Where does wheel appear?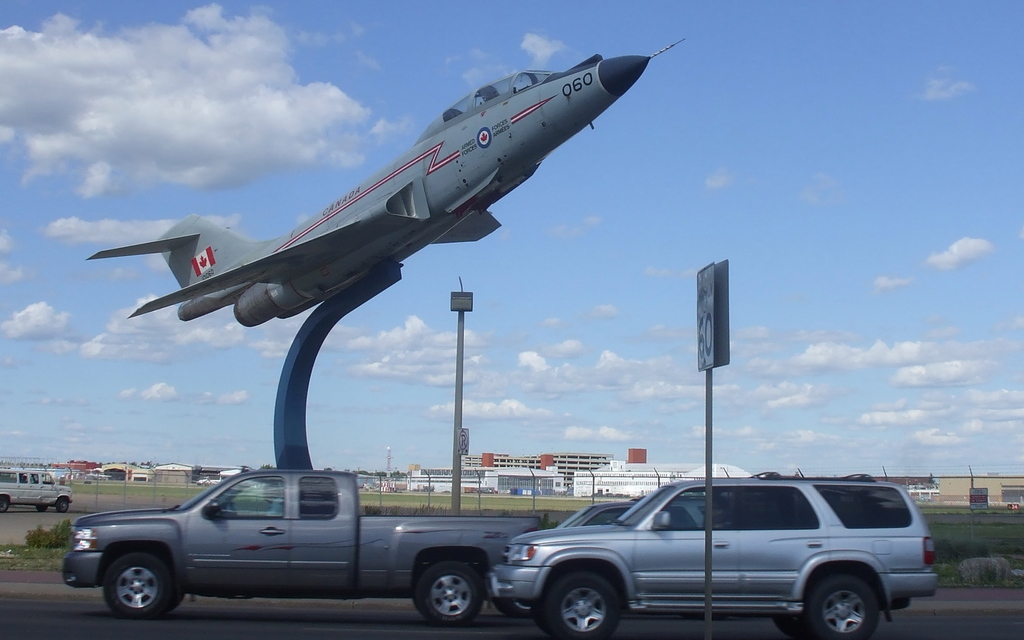
Appears at (x1=35, y1=507, x2=42, y2=513).
